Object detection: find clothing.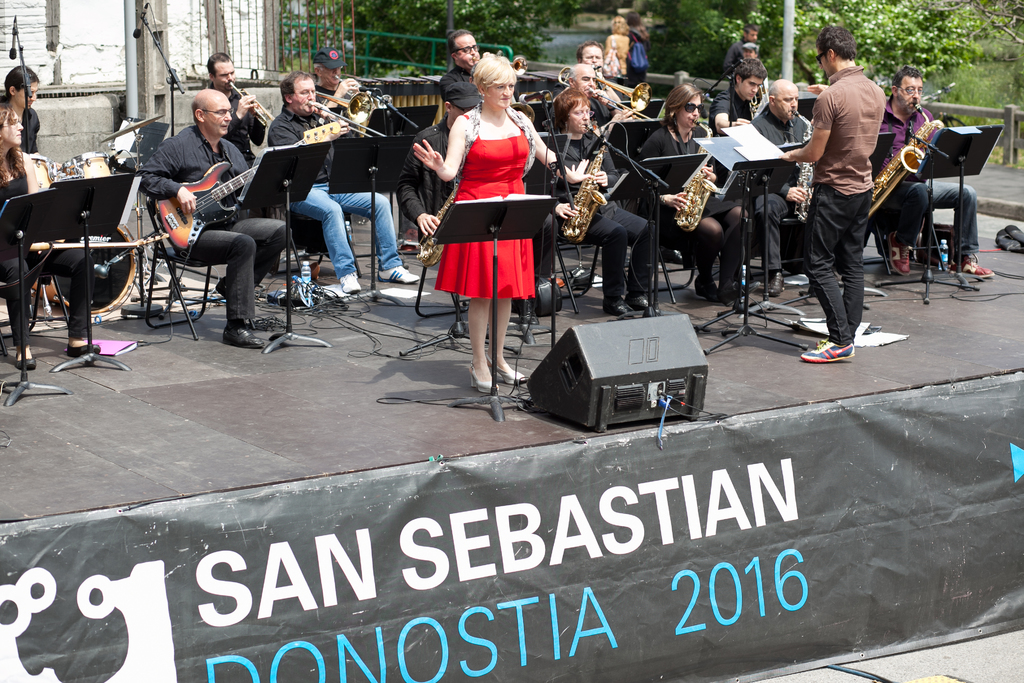
bbox=(630, 22, 652, 85).
